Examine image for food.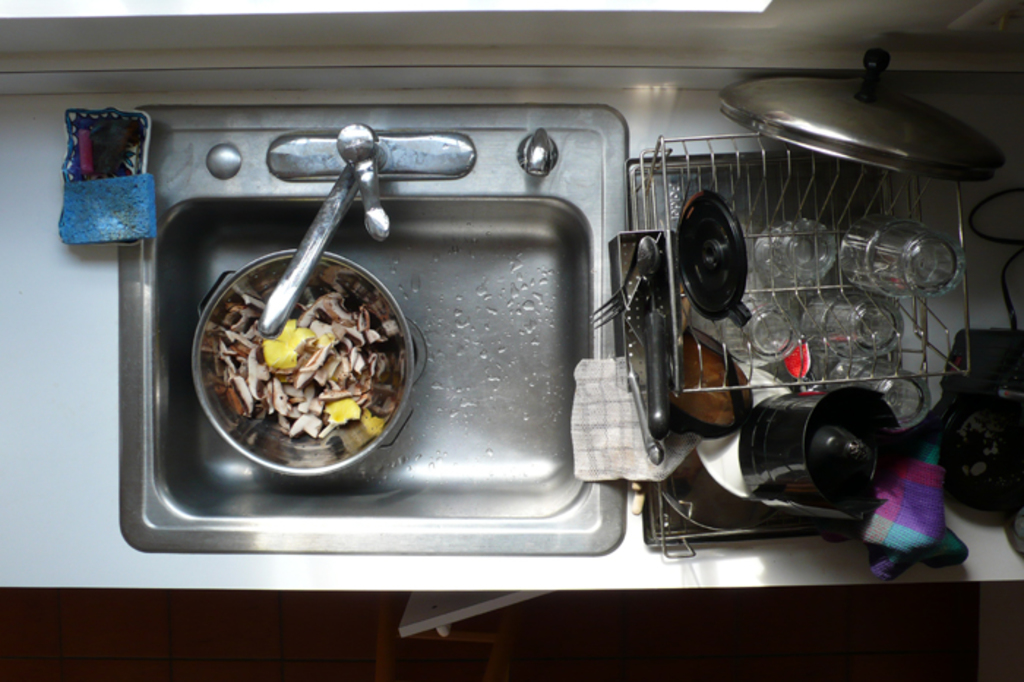
Examination result: [176, 227, 402, 427].
